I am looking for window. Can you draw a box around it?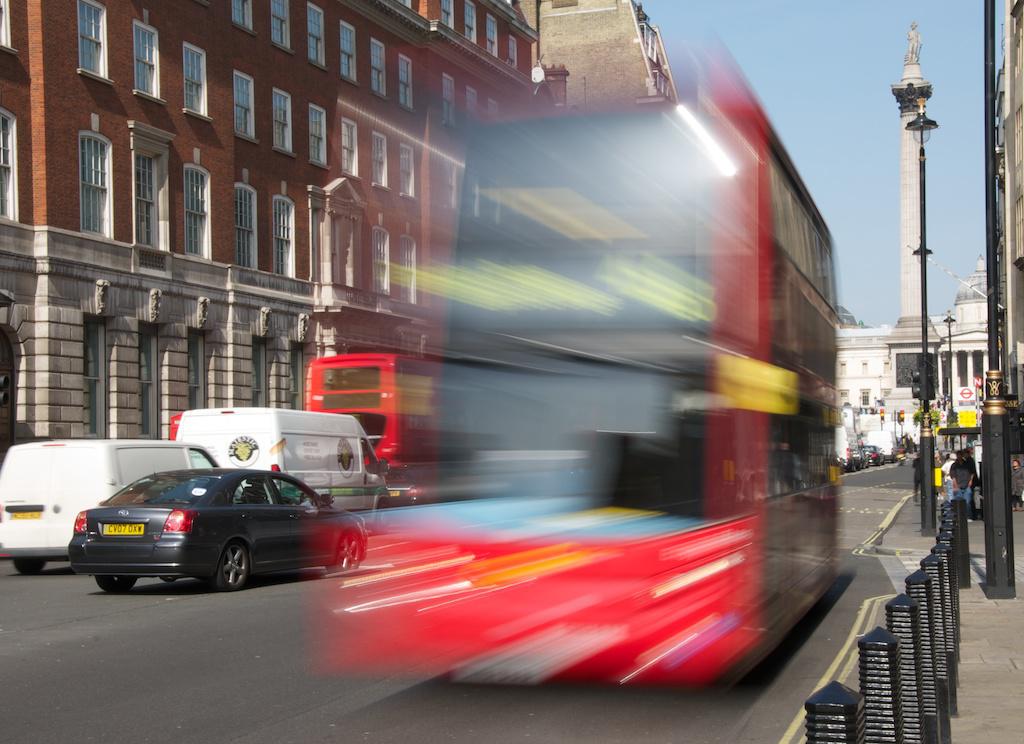
Sure, the bounding box is 309, 0, 328, 73.
